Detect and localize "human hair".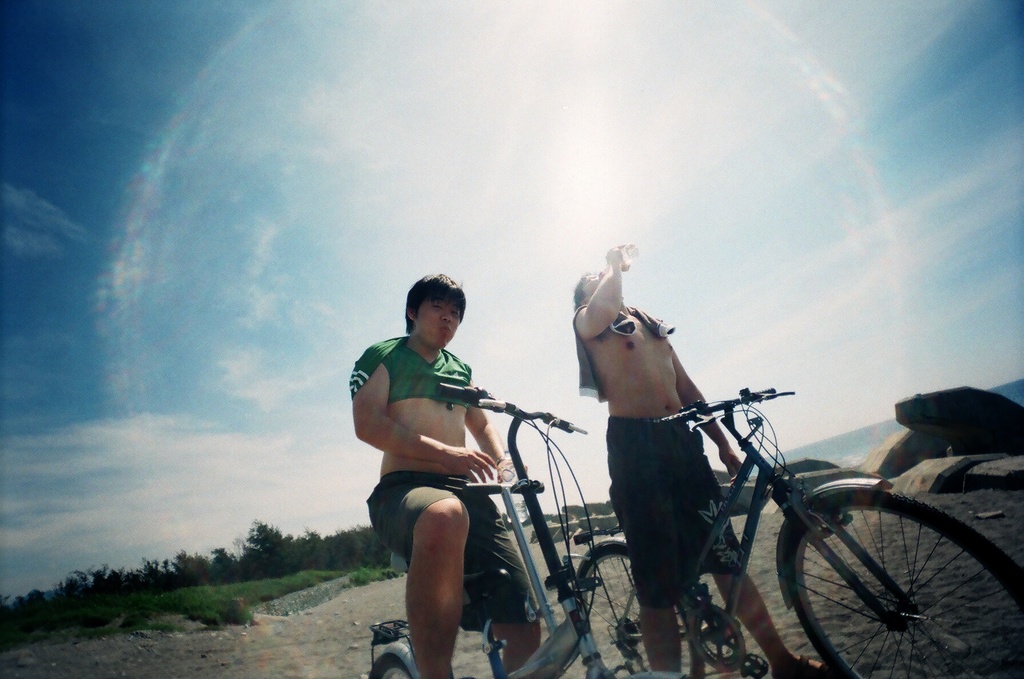
Localized at <bbox>402, 277, 479, 345</bbox>.
